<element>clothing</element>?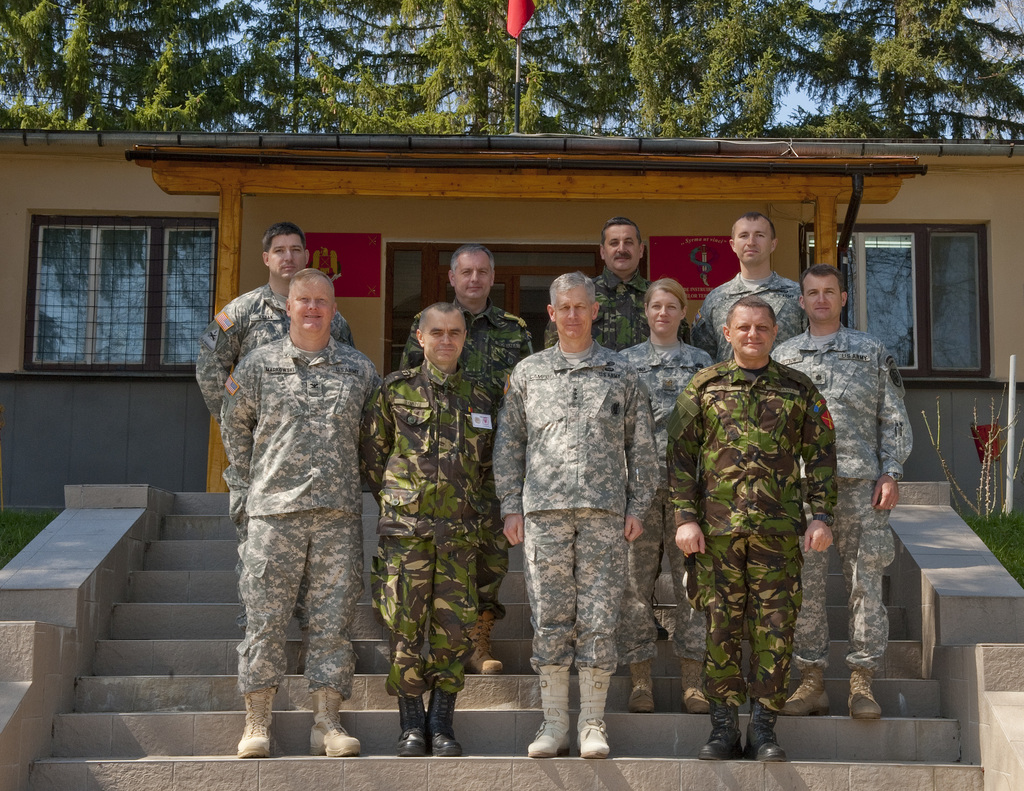
rect(493, 337, 662, 673)
